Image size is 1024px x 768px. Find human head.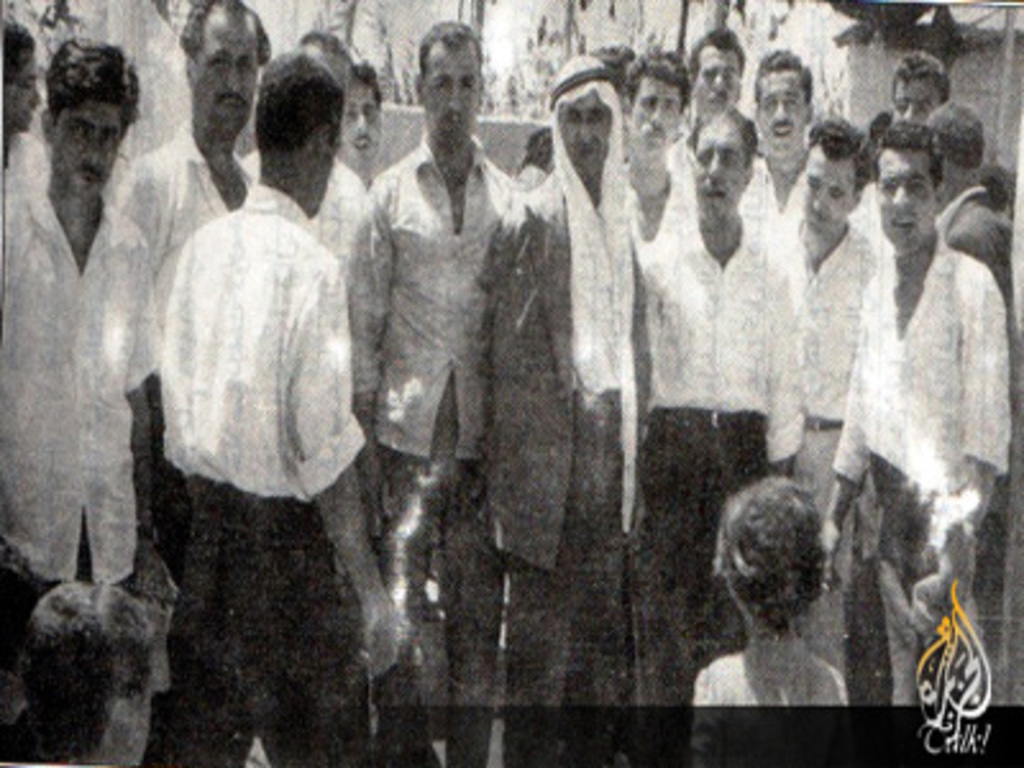
left=704, top=479, right=837, bottom=637.
